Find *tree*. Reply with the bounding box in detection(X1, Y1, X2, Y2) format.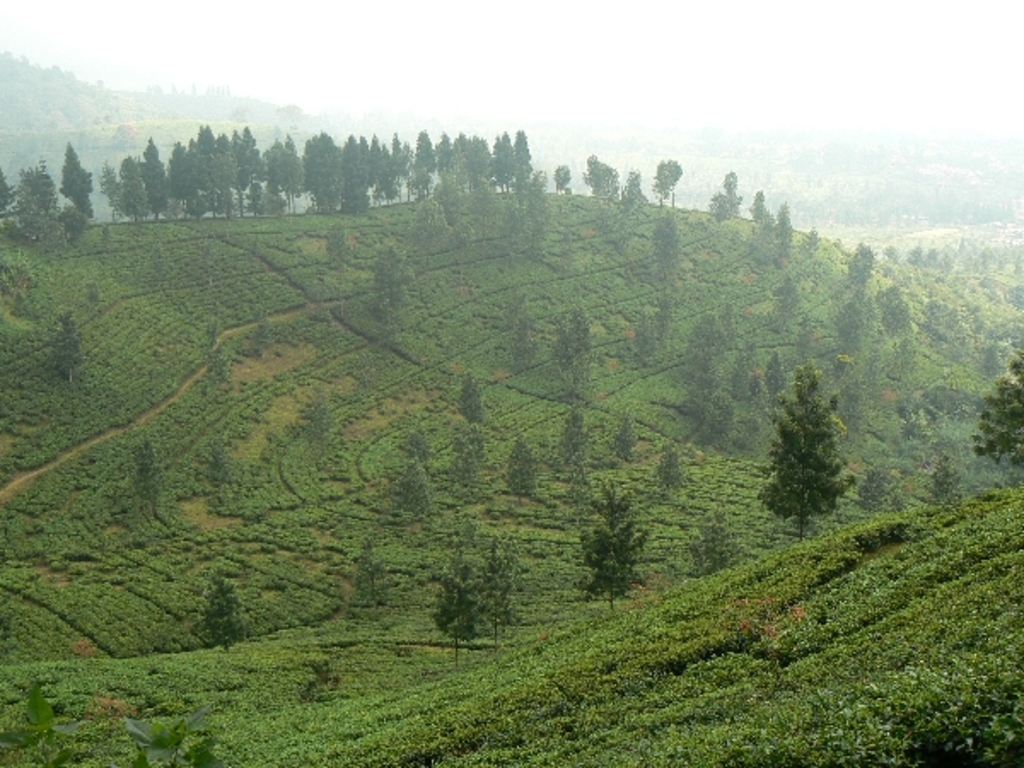
detection(855, 239, 903, 288).
